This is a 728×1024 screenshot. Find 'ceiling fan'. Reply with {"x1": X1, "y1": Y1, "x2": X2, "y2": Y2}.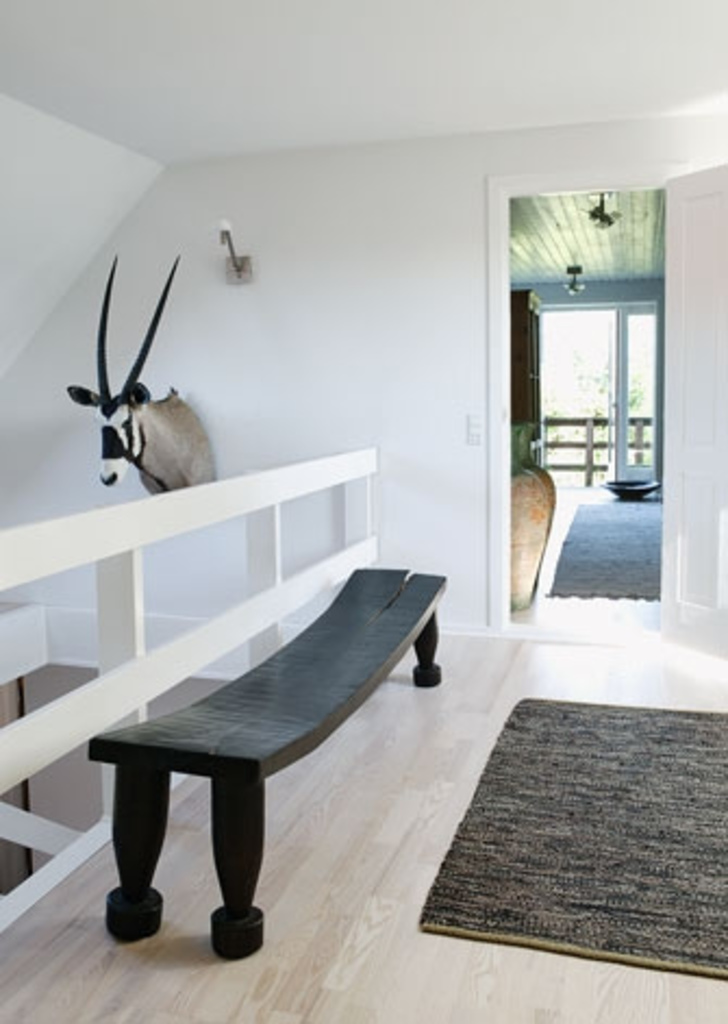
{"x1": 582, "y1": 189, "x2": 619, "y2": 228}.
